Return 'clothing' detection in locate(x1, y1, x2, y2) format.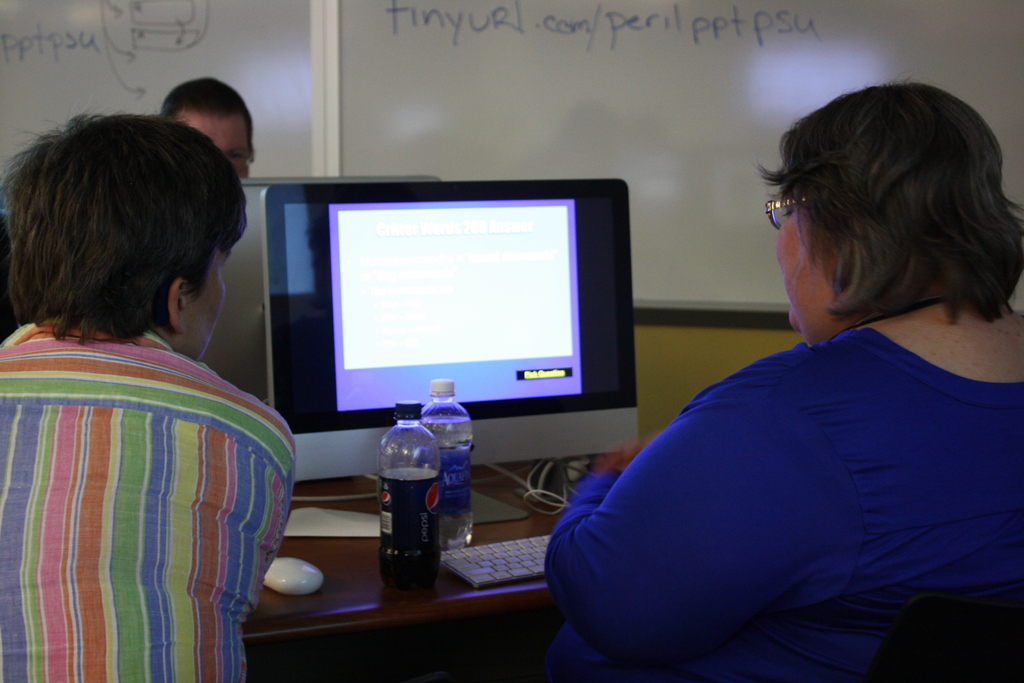
locate(0, 313, 298, 682).
